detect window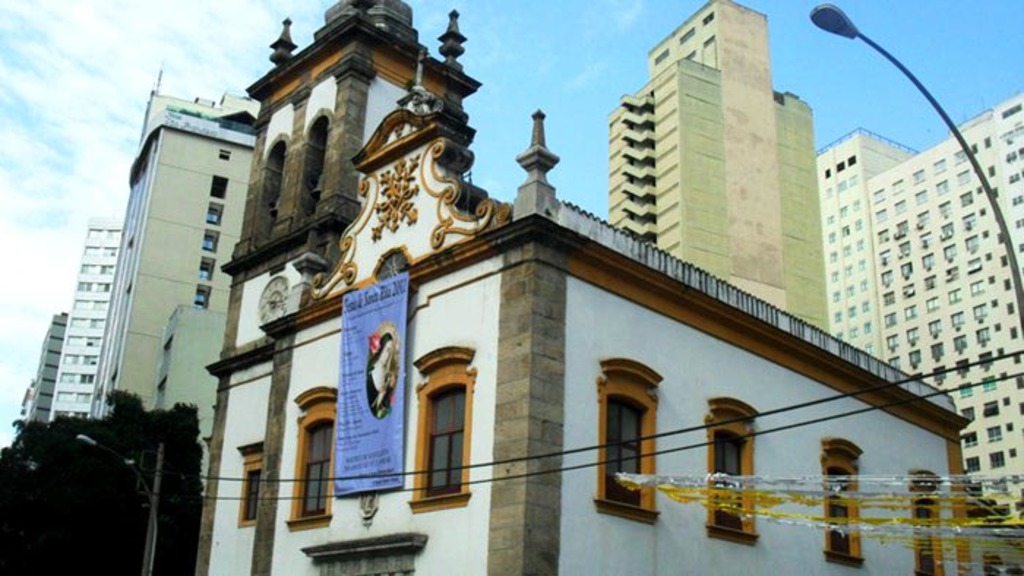
x1=676, y1=22, x2=695, y2=42
